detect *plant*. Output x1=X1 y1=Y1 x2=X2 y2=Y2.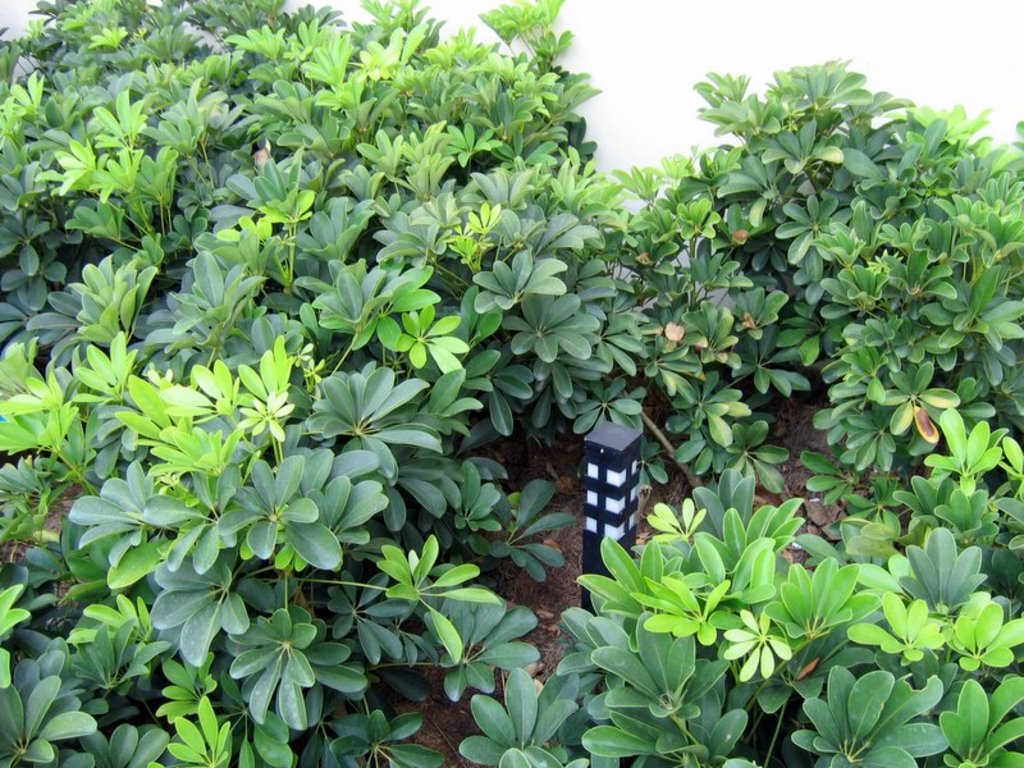
x1=22 y1=0 x2=977 y2=749.
